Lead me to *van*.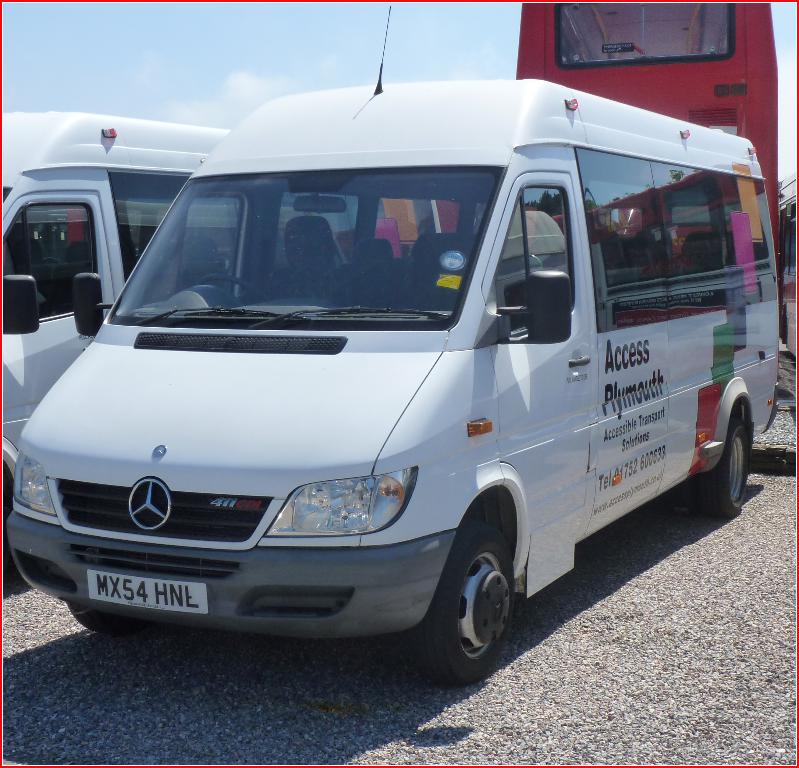
Lead to pyautogui.locateOnScreen(4, 2, 781, 683).
